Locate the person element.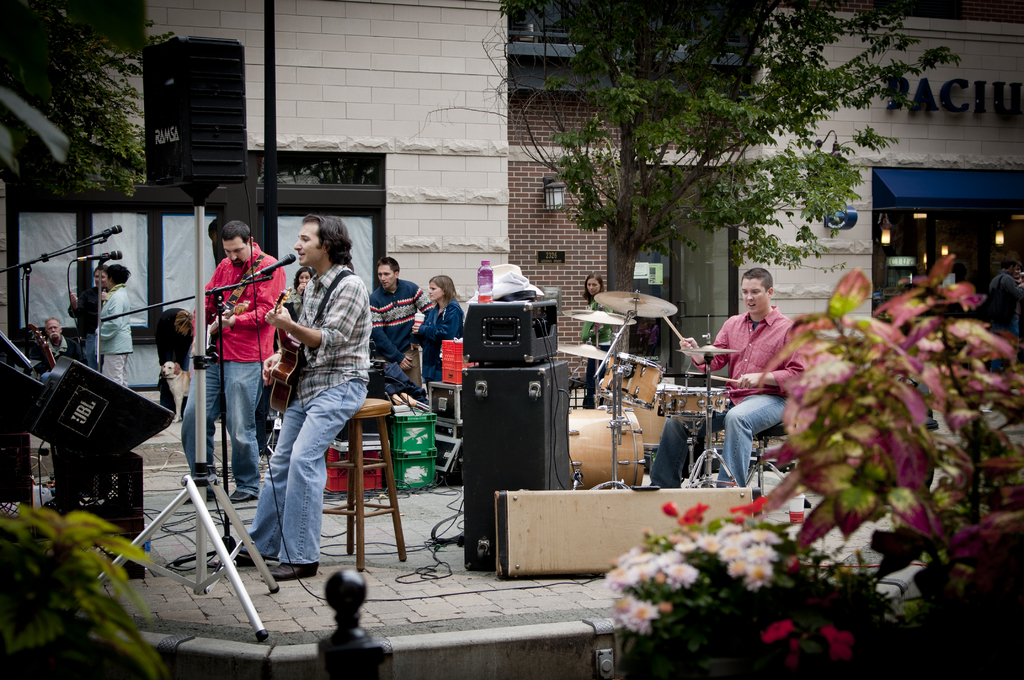
Element bbox: bbox=(416, 271, 464, 454).
